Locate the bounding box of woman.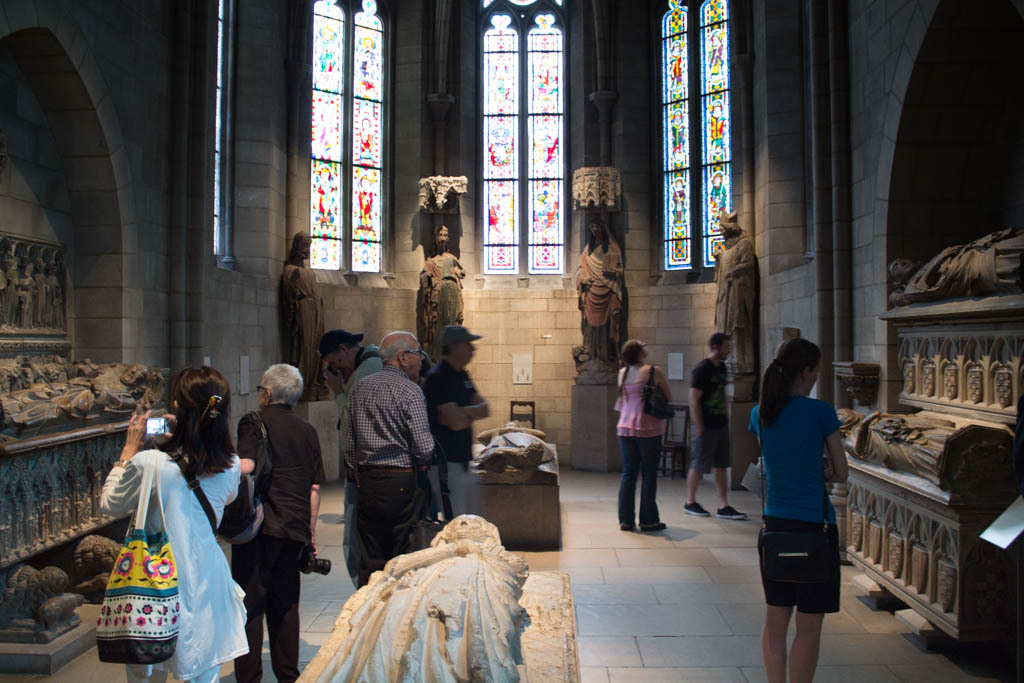
Bounding box: region(417, 221, 466, 355).
